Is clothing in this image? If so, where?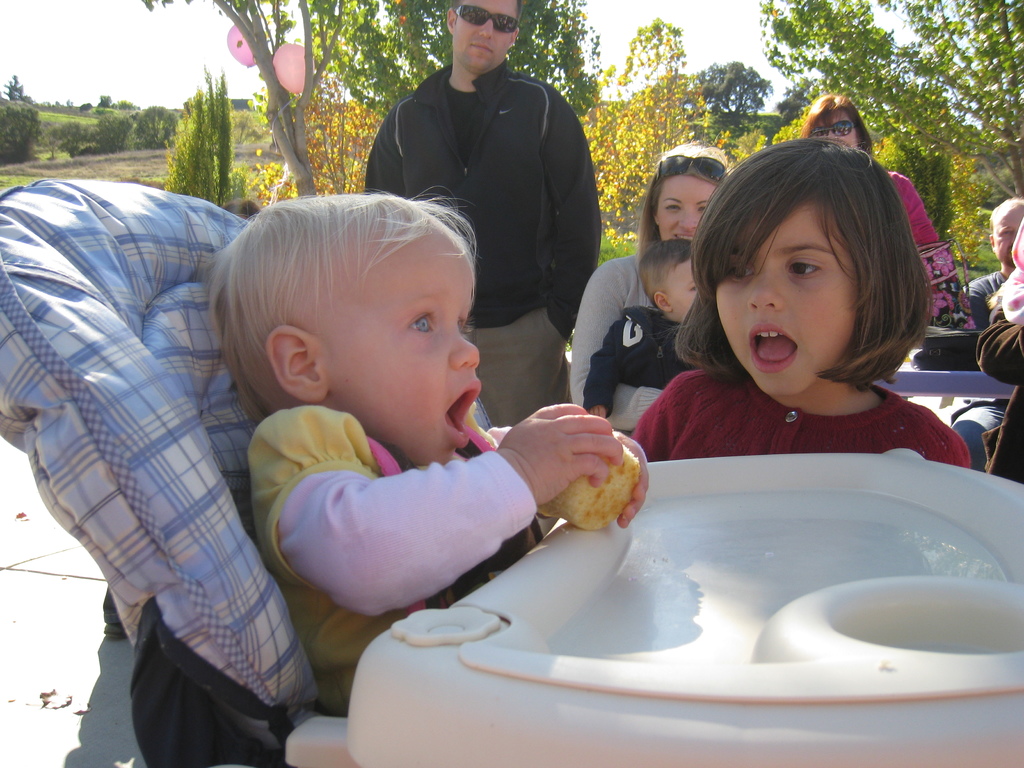
Yes, at crop(1002, 219, 1023, 326).
